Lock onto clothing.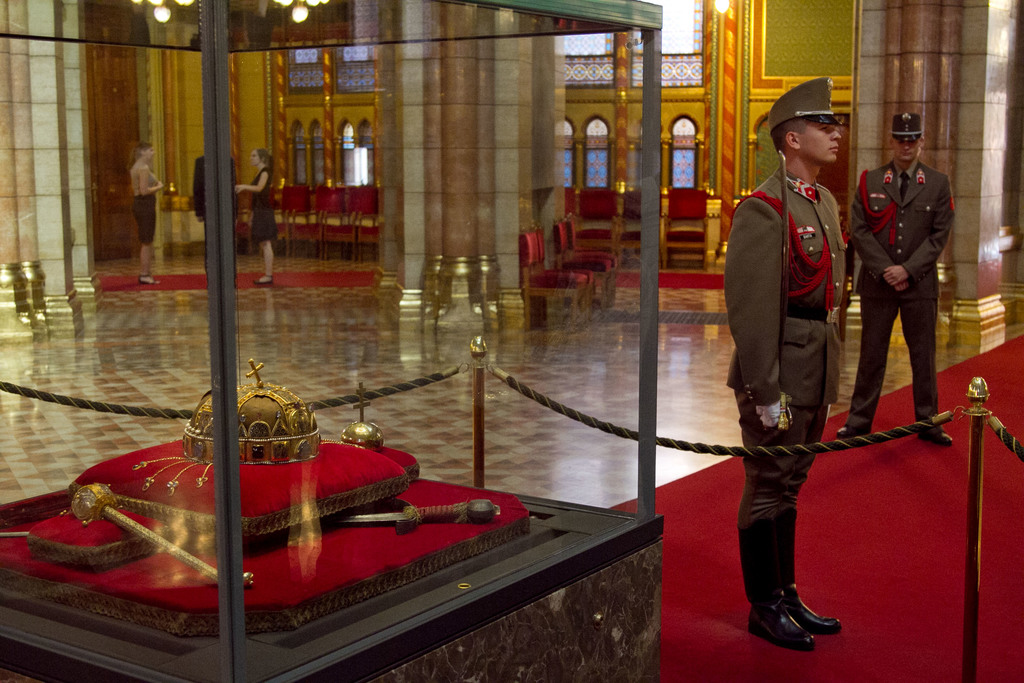
Locked: <bbox>724, 172, 846, 607</bbox>.
